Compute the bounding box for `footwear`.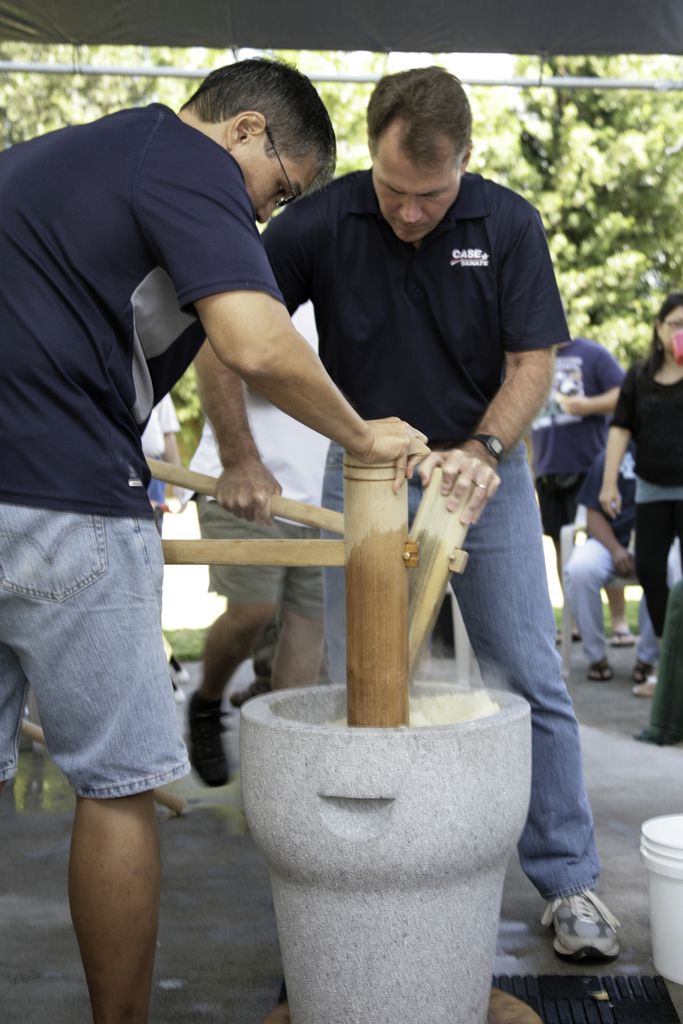
l=586, t=655, r=614, b=680.
